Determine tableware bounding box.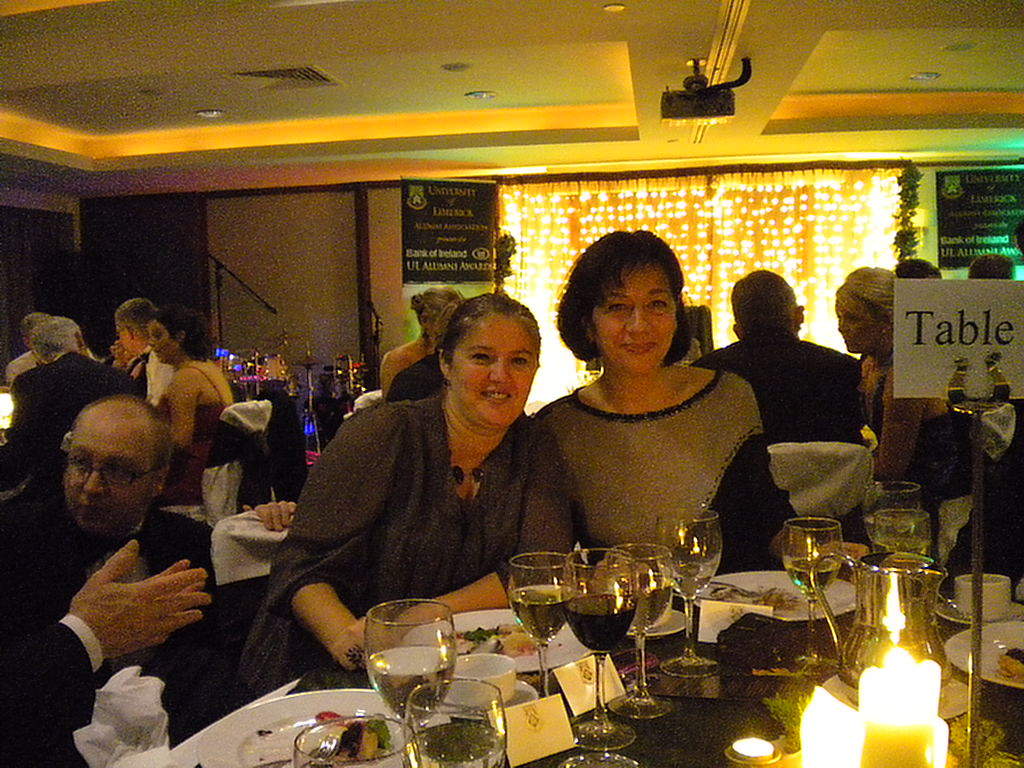
Determined: region(930, 565, 1022, 625).
